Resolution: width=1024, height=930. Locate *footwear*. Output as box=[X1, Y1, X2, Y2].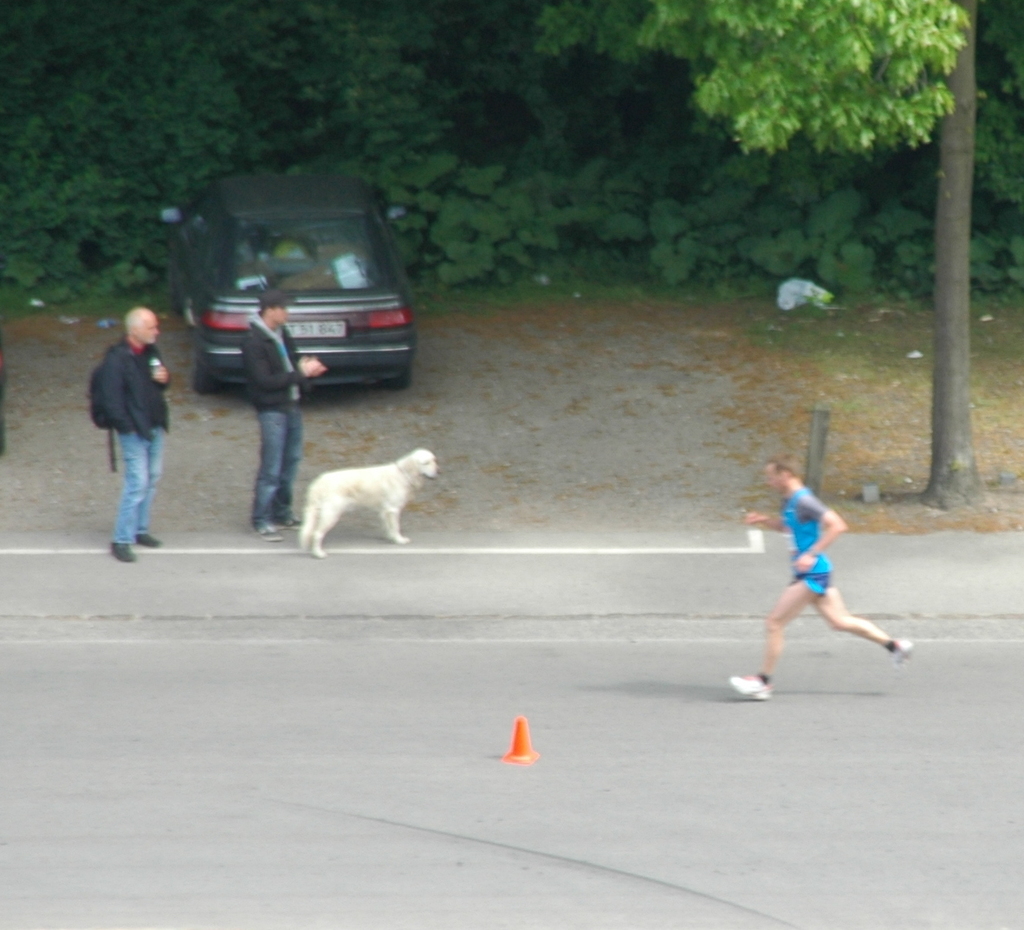
box=[725, 671, 768, 703].
